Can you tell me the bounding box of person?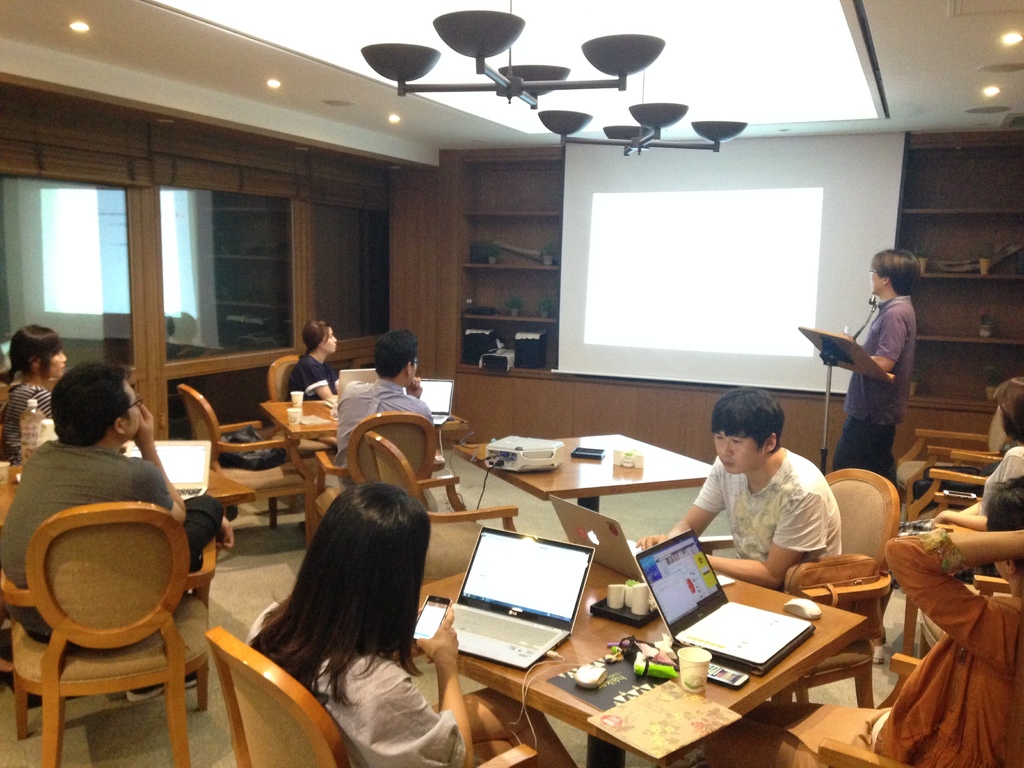
x1=929 y1=369 x2=1023 y2=528.
